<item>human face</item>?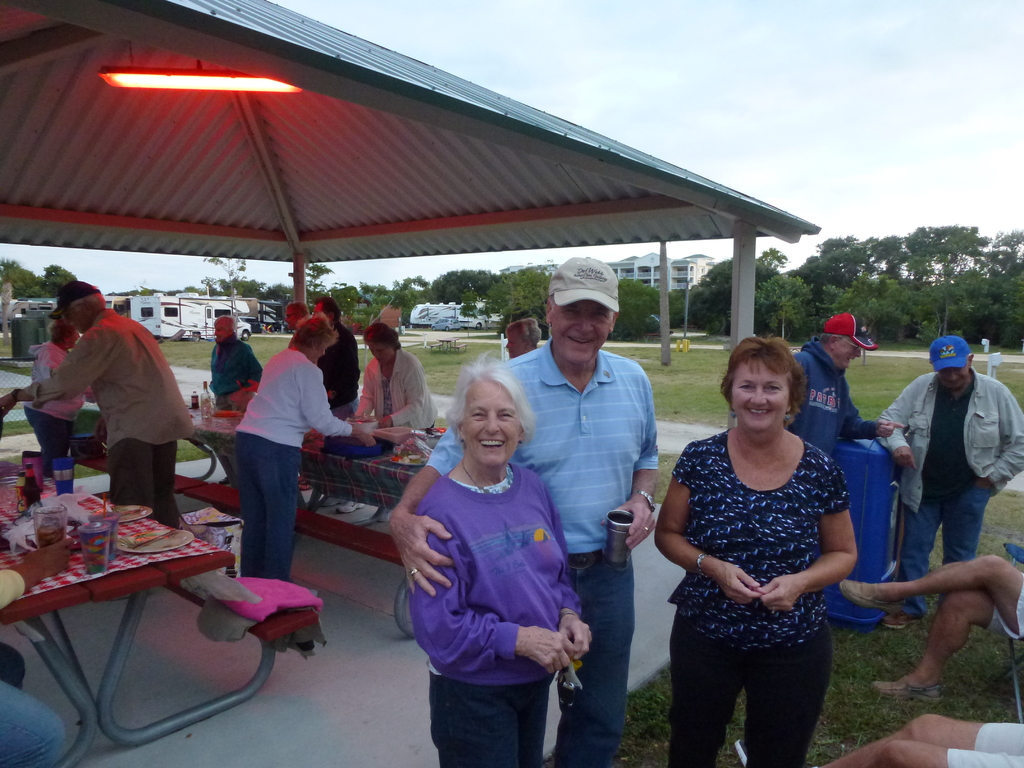
(549,306,611,362)
